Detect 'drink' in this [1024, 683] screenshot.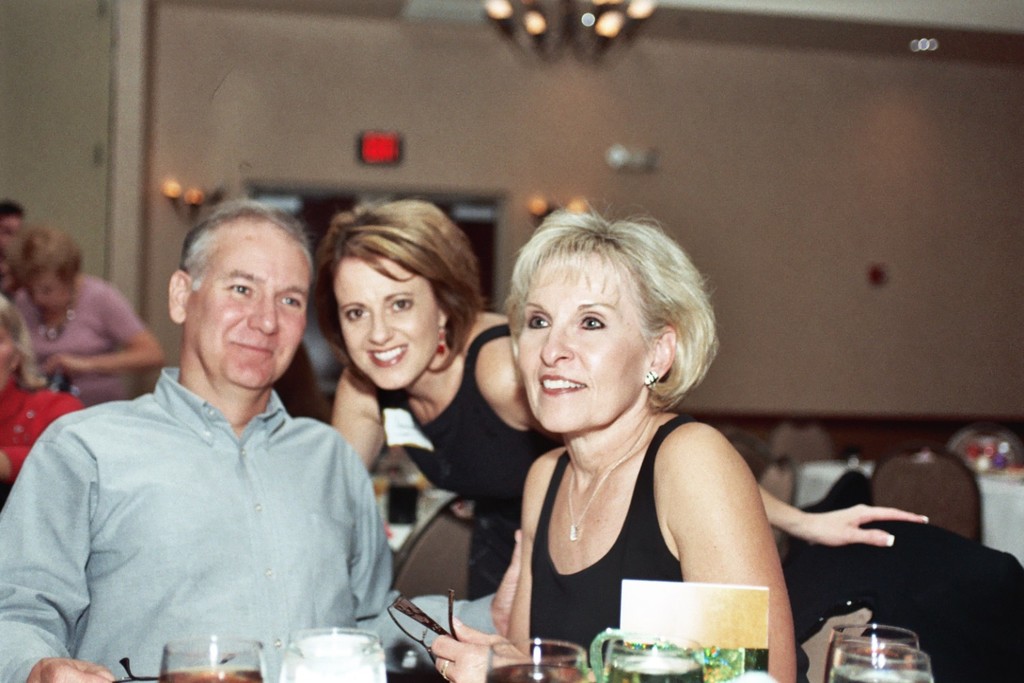
Detection: (left=828, top=667, right=933, bottom=682).
